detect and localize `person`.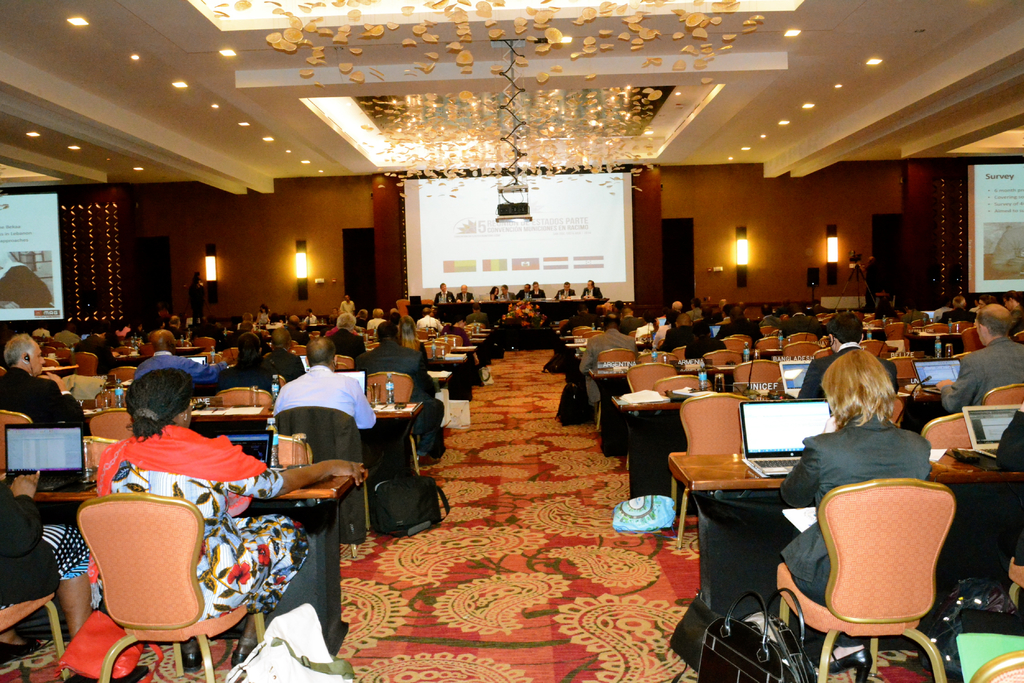
Localized at BBox(333, 289, 355, 326).
